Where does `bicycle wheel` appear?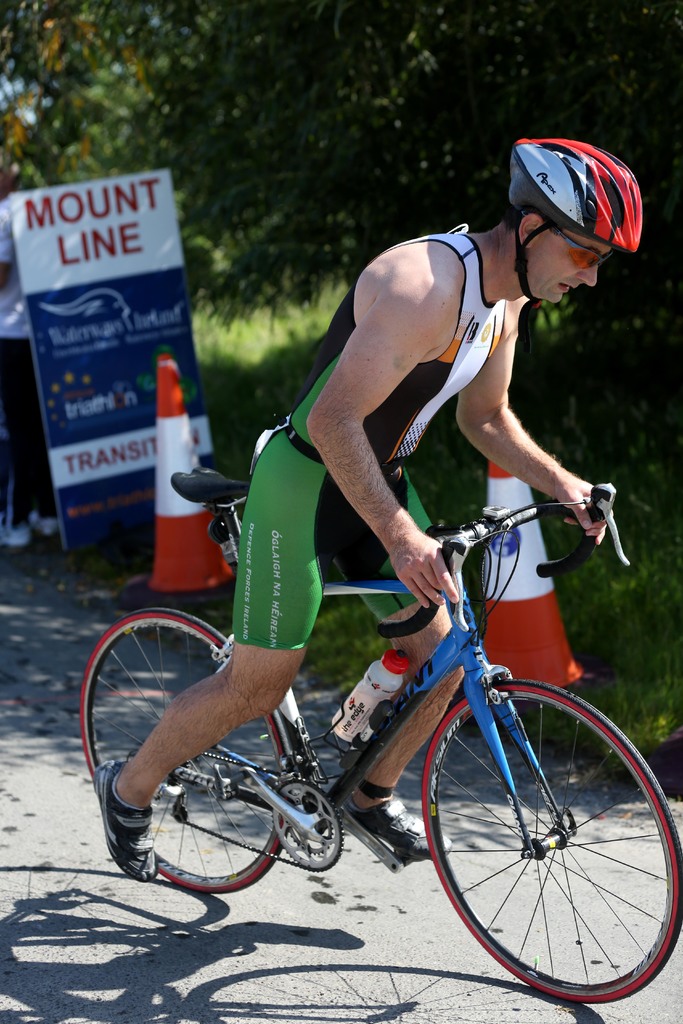
Appears at pyautogui.locateOnScreen(73, 604, 288, 896).
